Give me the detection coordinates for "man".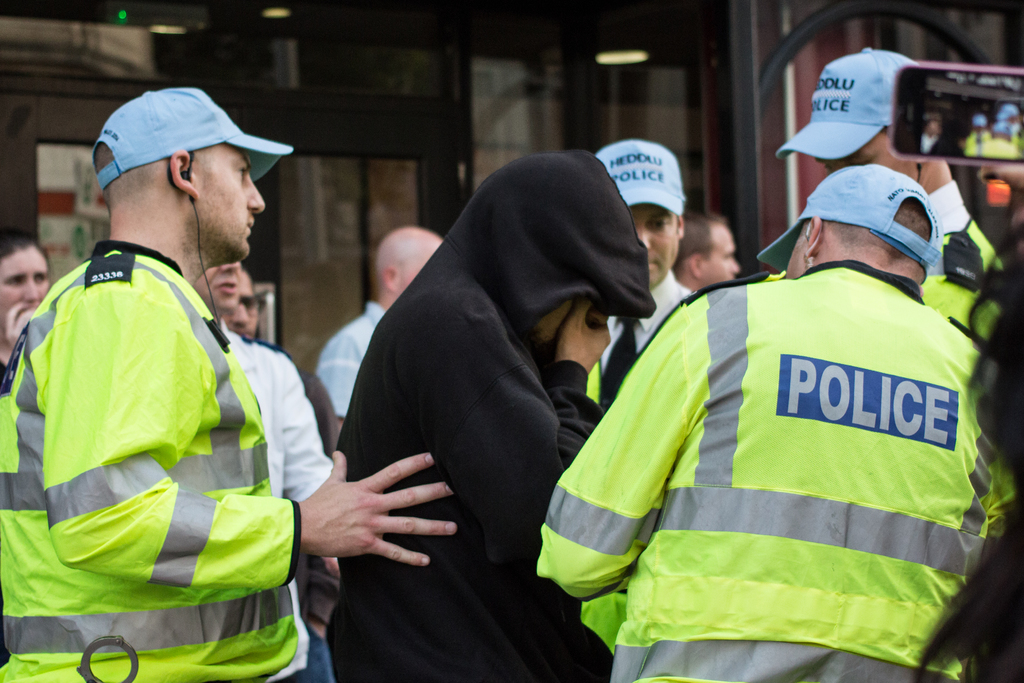
box=[190, 242, 341, 682].
